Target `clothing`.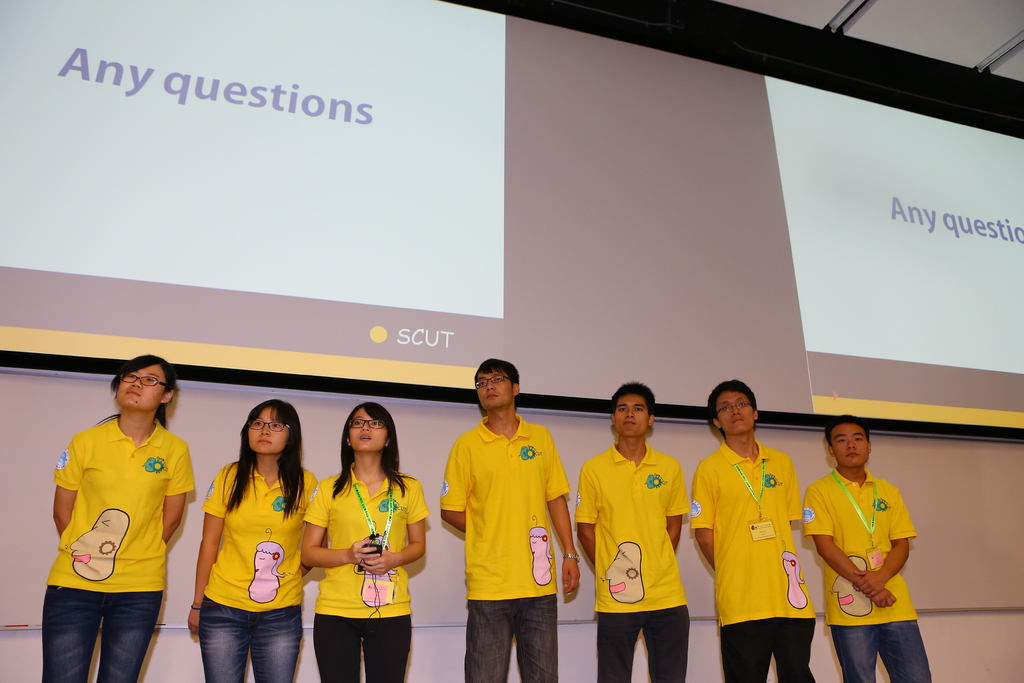
Target region: <region>303, 474, 414, 605</region>.
